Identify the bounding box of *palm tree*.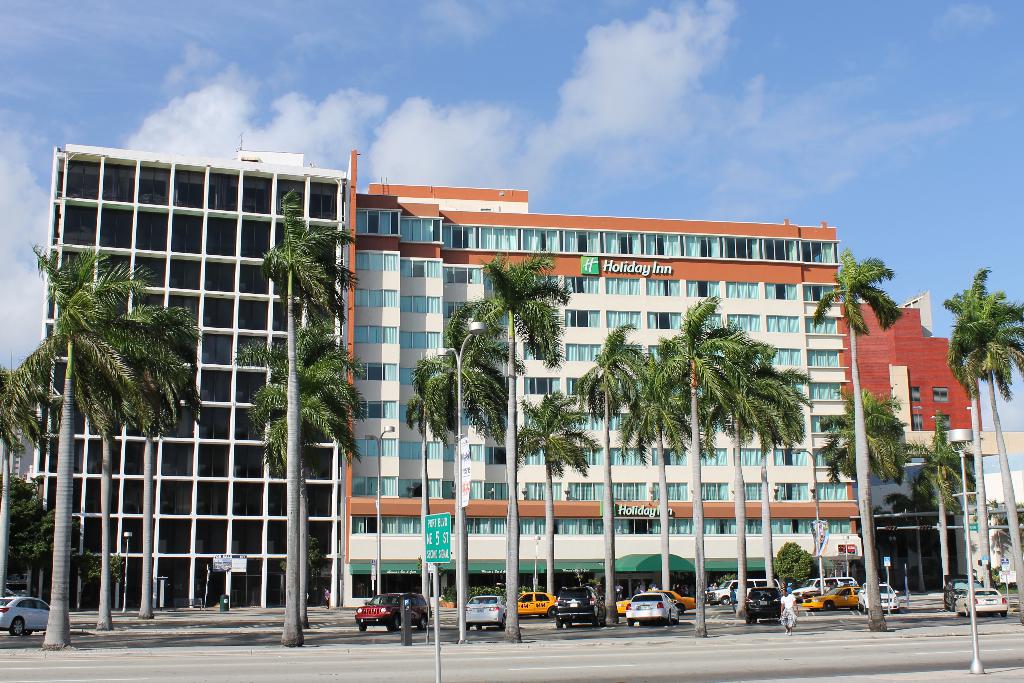
506:394:596:602.
